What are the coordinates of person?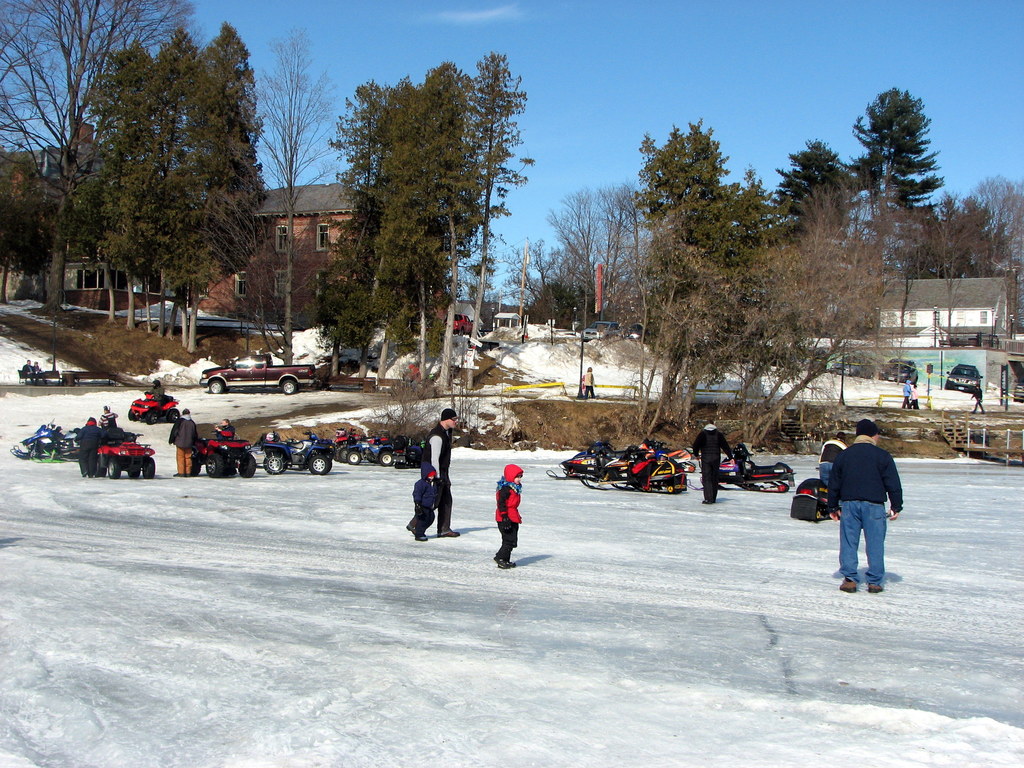
(494,465,521,570).
